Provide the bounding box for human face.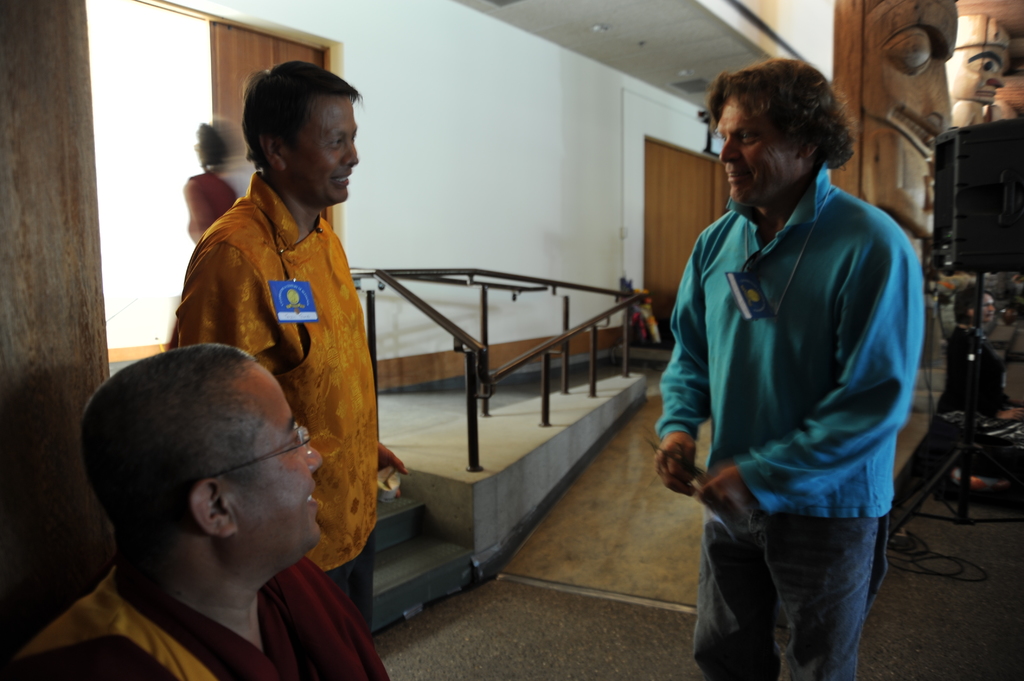
{"x1": 230, "y1": 364, "x2": 323, "y2": 565}.
